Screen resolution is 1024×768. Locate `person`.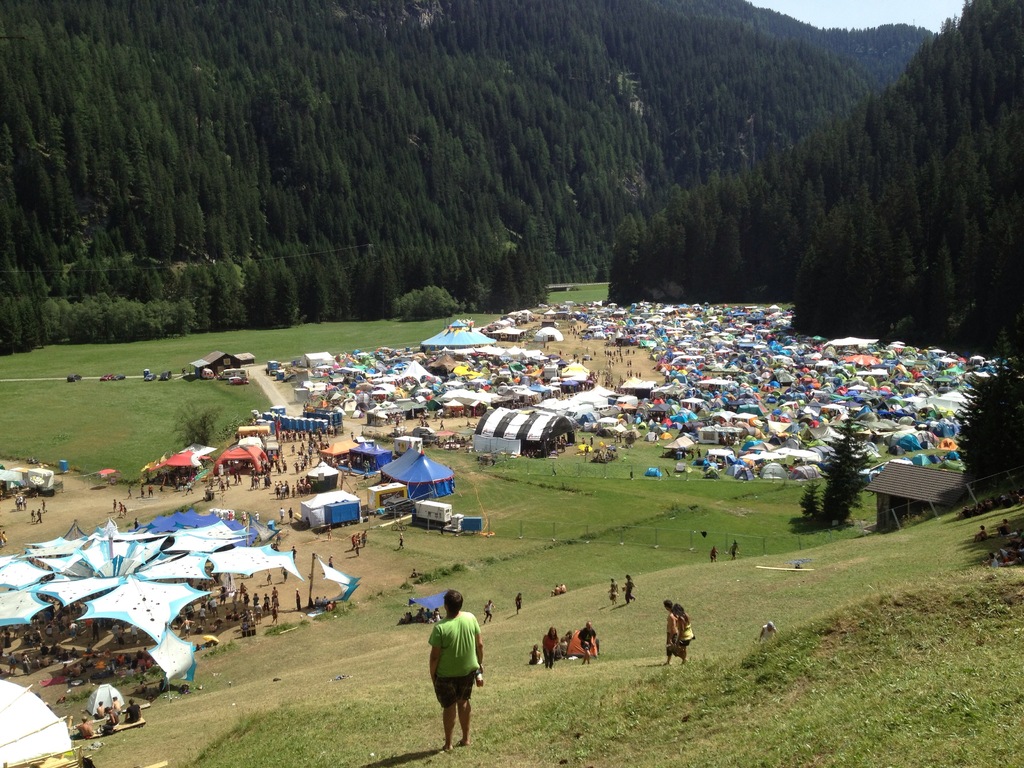
(left=708, top=547, right=718, bottom=564).
